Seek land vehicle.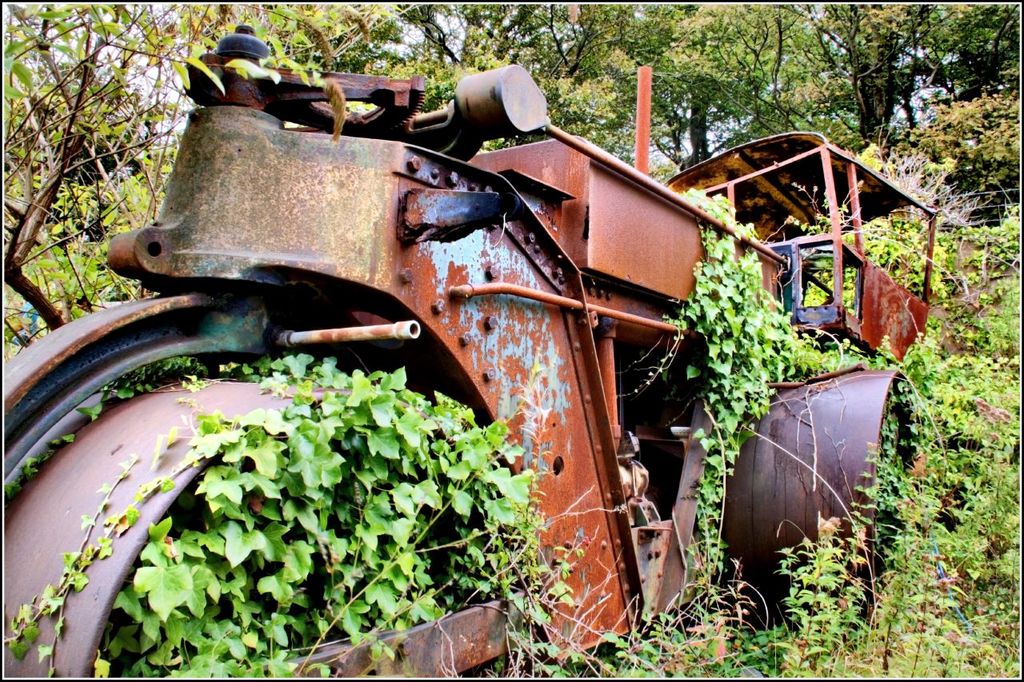
[left=0, top=55, right=938, bottom=673].
